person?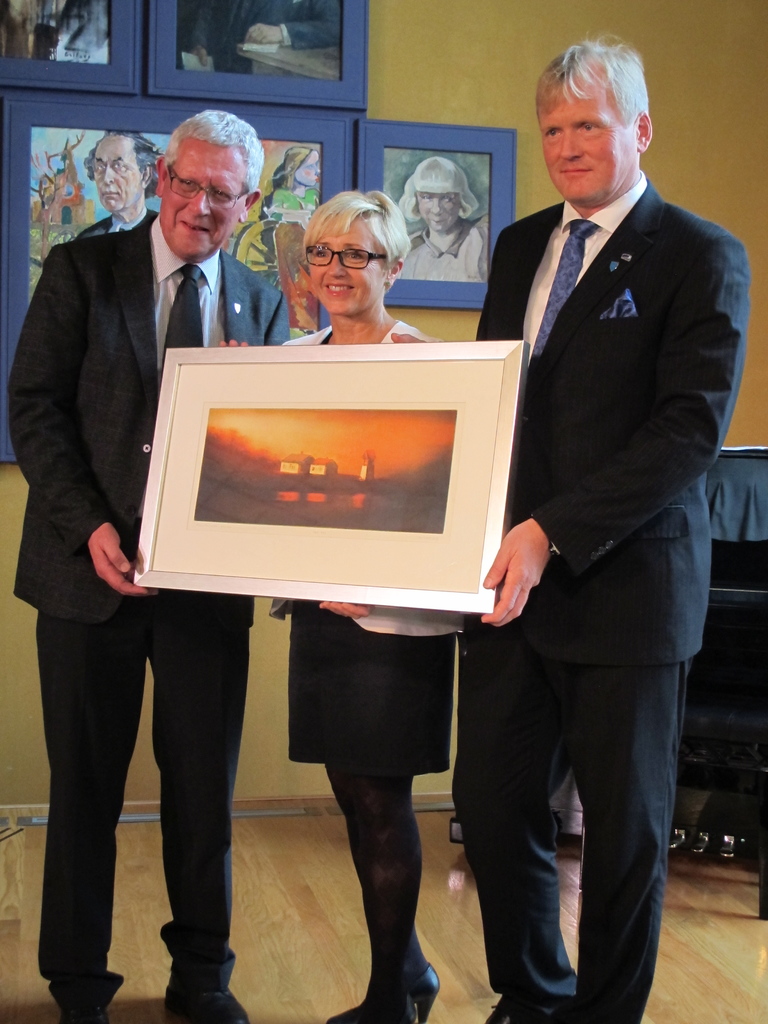
{"left": 3, "top": 106, "right": 287, "bottom": 1023}
